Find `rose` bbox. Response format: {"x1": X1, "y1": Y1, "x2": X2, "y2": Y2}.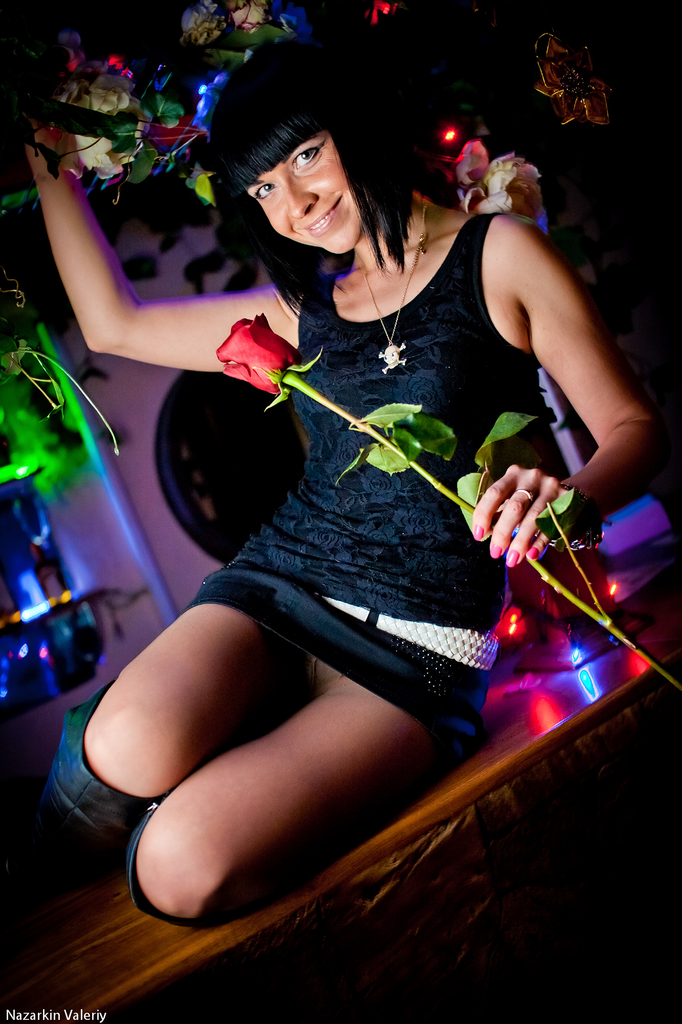
{"x1": 178, "y1": 0, "x2": 223, "y2": 47}.
